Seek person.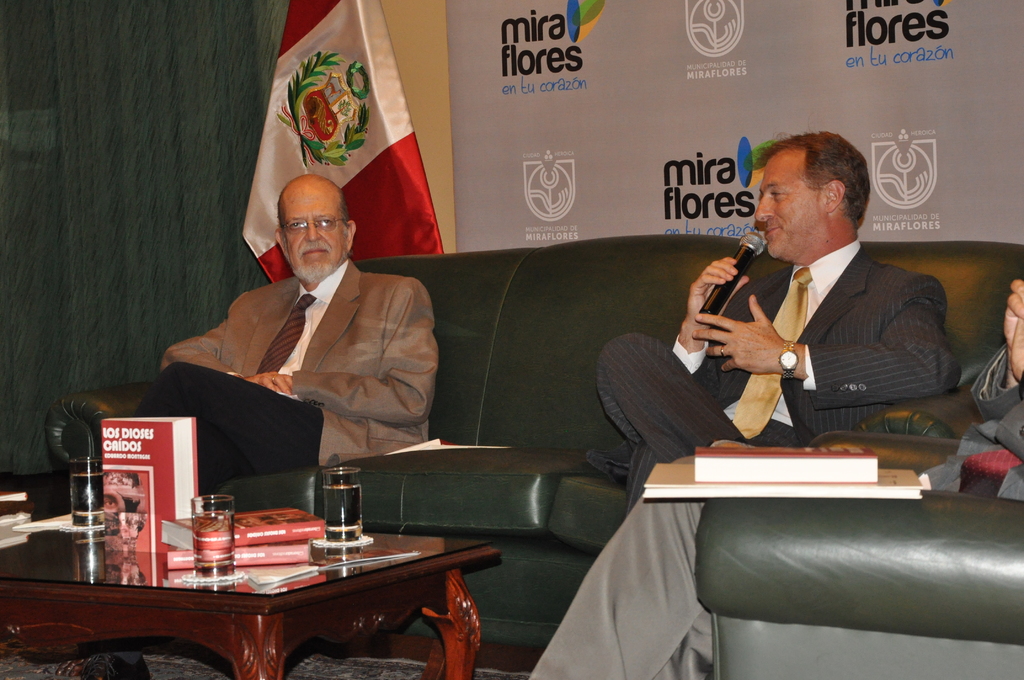
{"left": 525, "top": 274, "right": 1023, "bottom": 679}.
